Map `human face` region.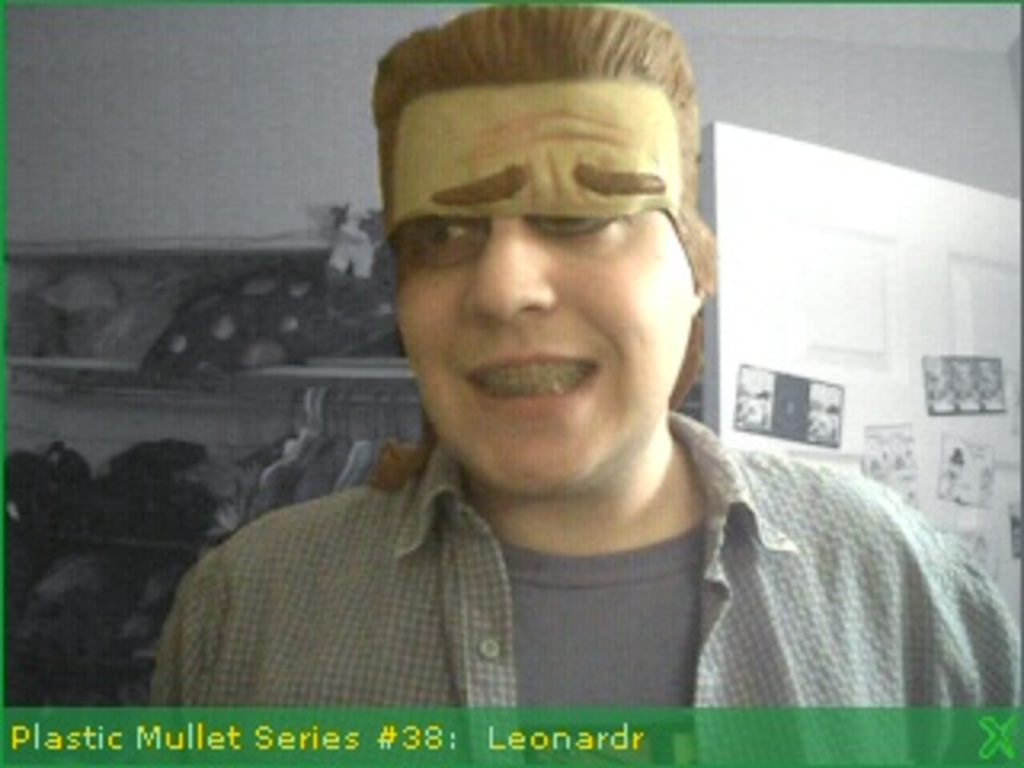
Mapped to <region>400, 214, 691, 496</region>.
